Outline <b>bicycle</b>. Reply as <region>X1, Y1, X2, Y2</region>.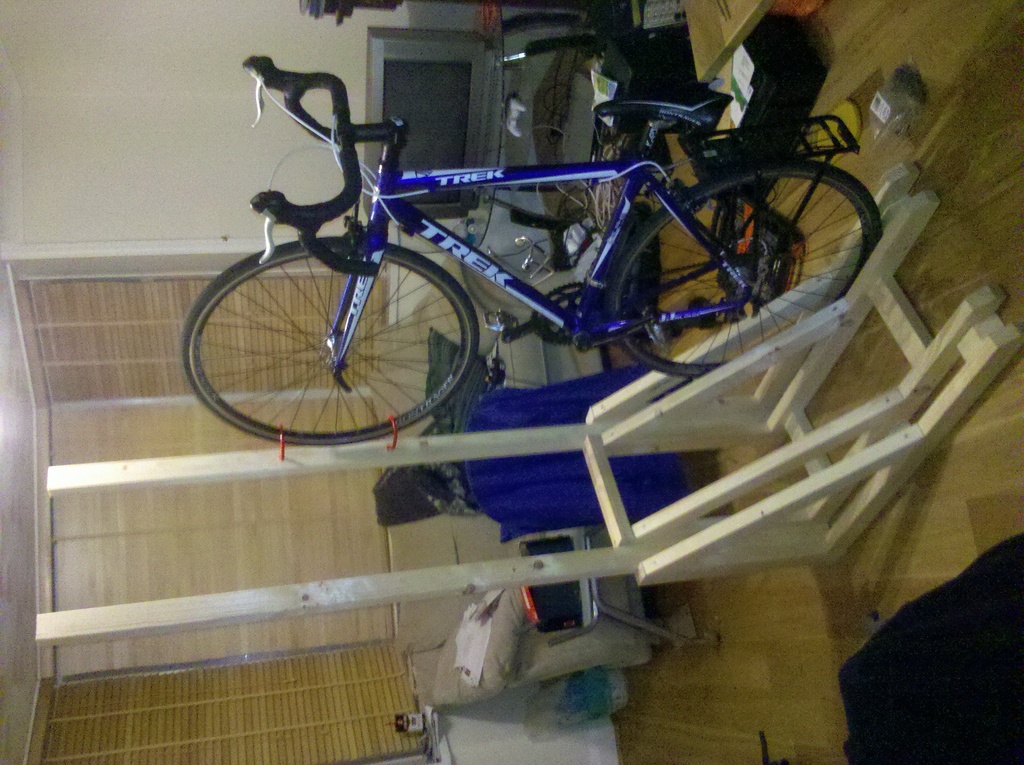
<region>177, 29, 814, 457</region>.
